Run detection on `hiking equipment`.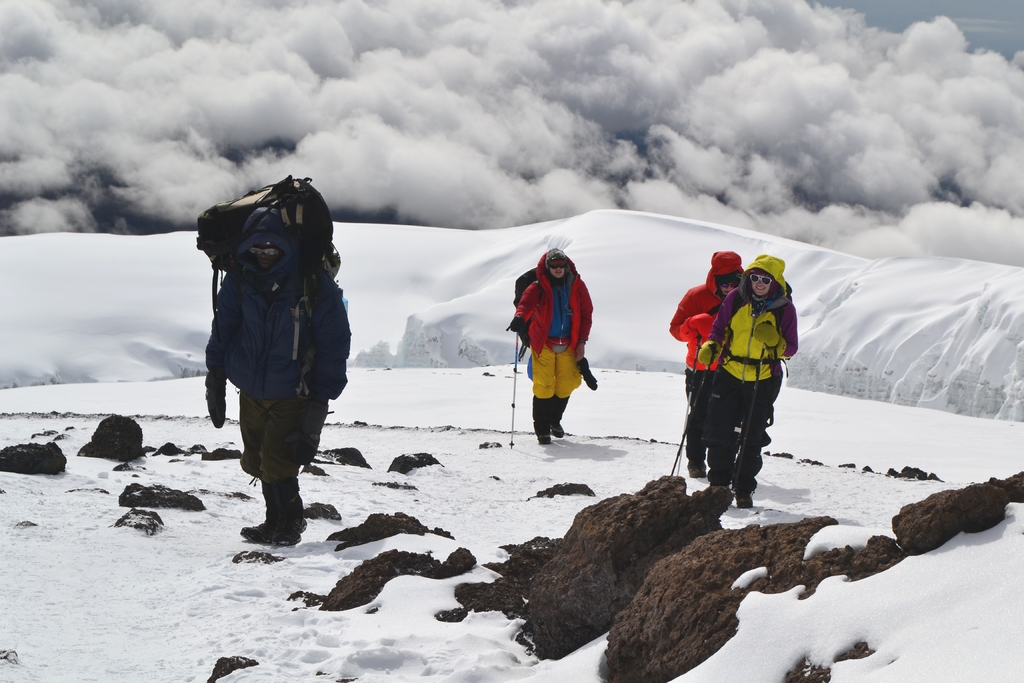
Result: <region>724, 322, 778, 495</region>.
